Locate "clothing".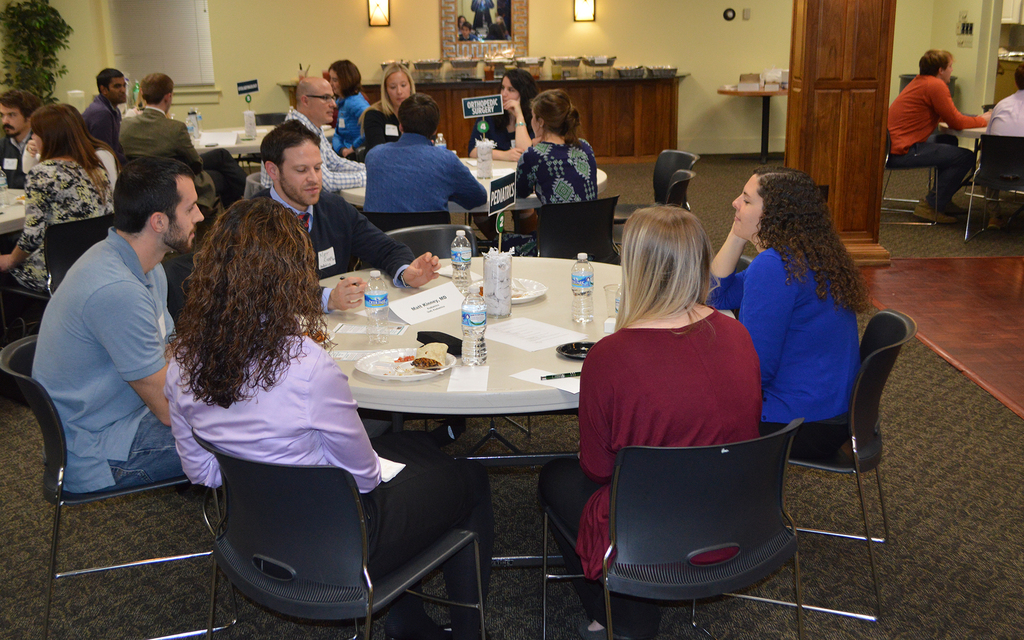
Bounding box: left=260, top=109, right=364, bottom=193.
